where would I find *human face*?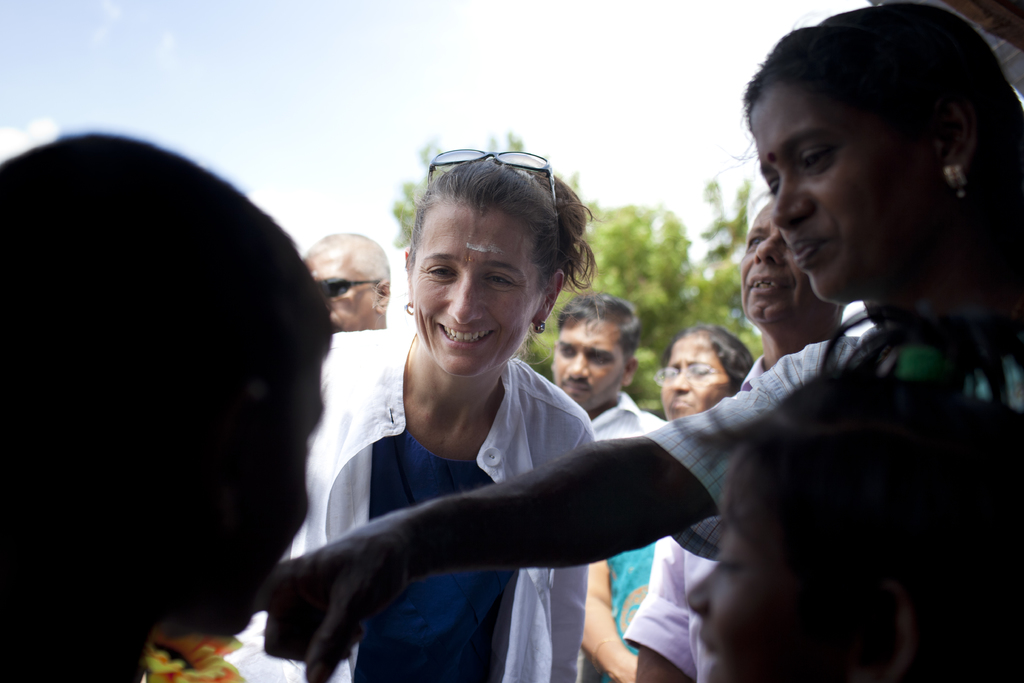
At select_region(657, 339, 735, 415).
